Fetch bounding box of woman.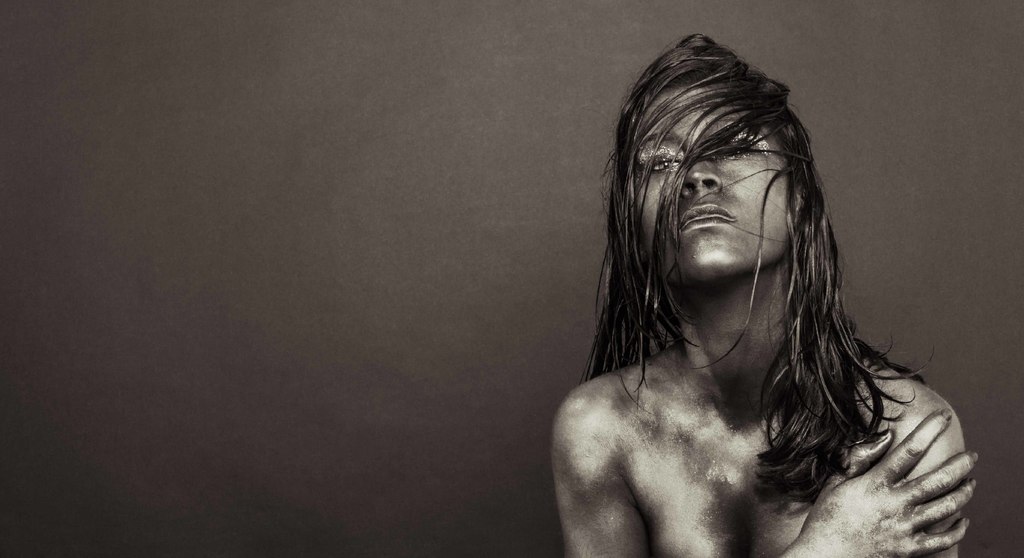
Bbox: l=561, t=27, r=970, b=557.
